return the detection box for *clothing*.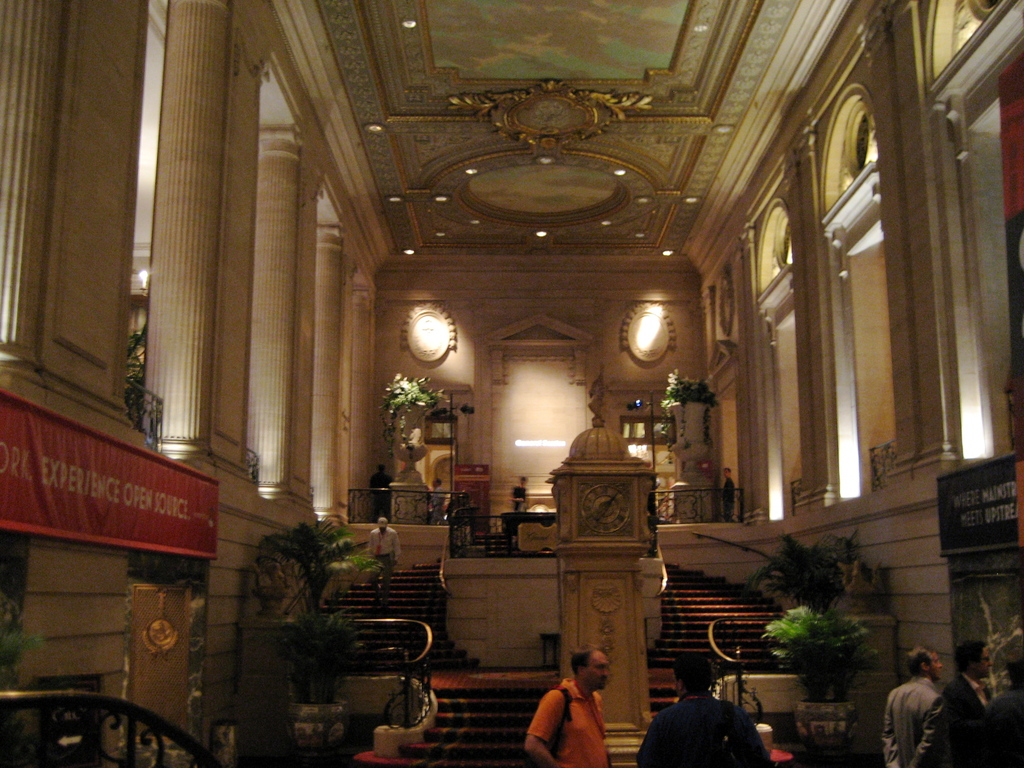
<box>431,485,445,527</box>.
